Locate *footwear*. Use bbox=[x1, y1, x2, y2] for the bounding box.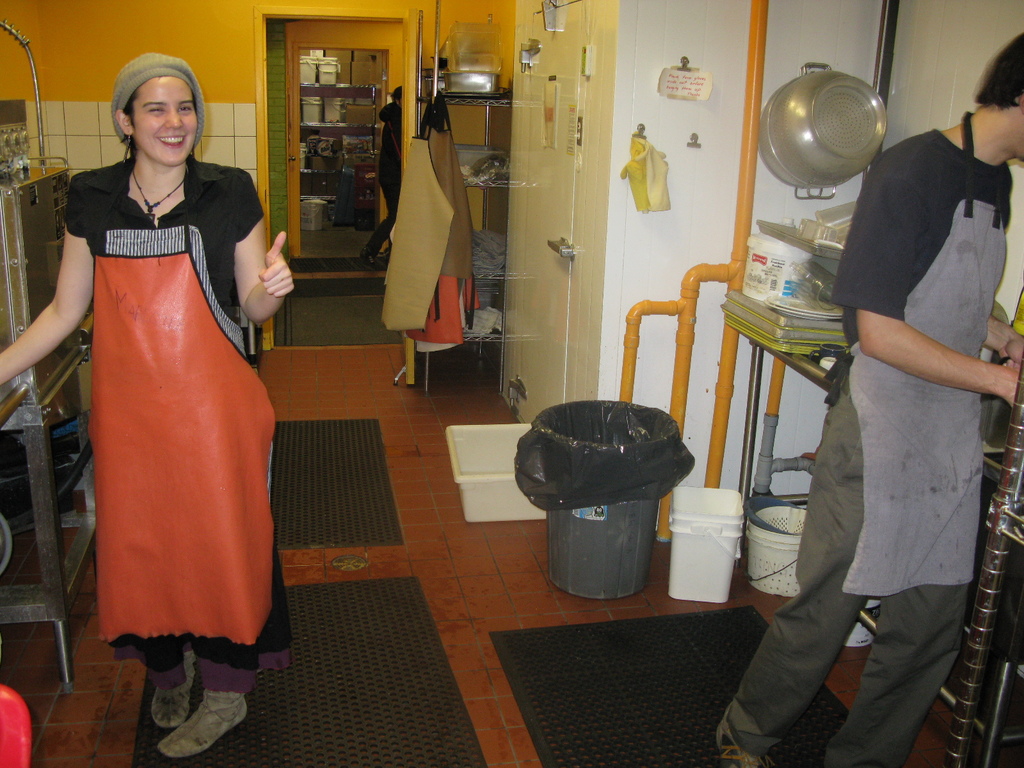
bbox=[155, 678, 255, 761].
